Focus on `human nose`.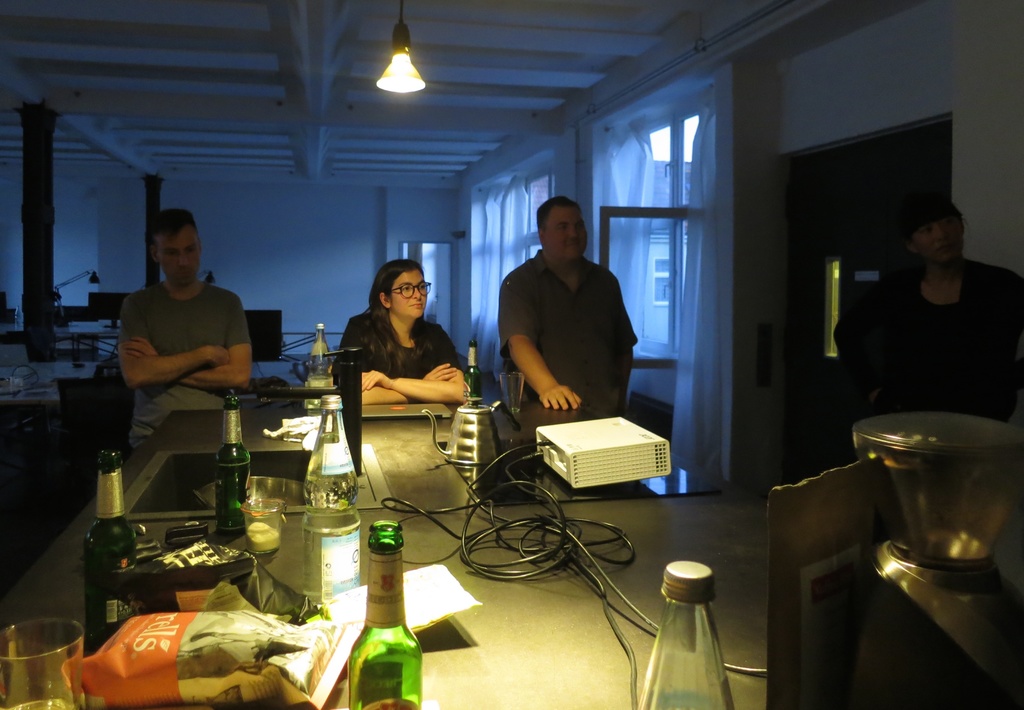
Focused at 934, 227, 951, 238.
